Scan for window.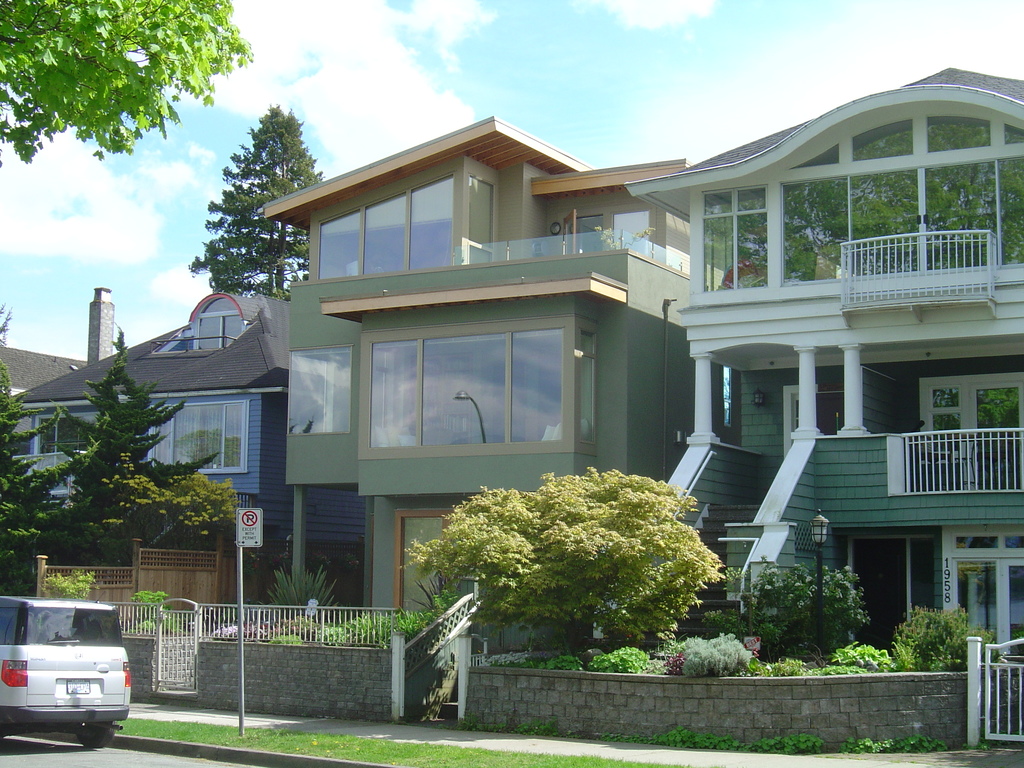
Scan result: region(1000, 125, 1023, 142).
